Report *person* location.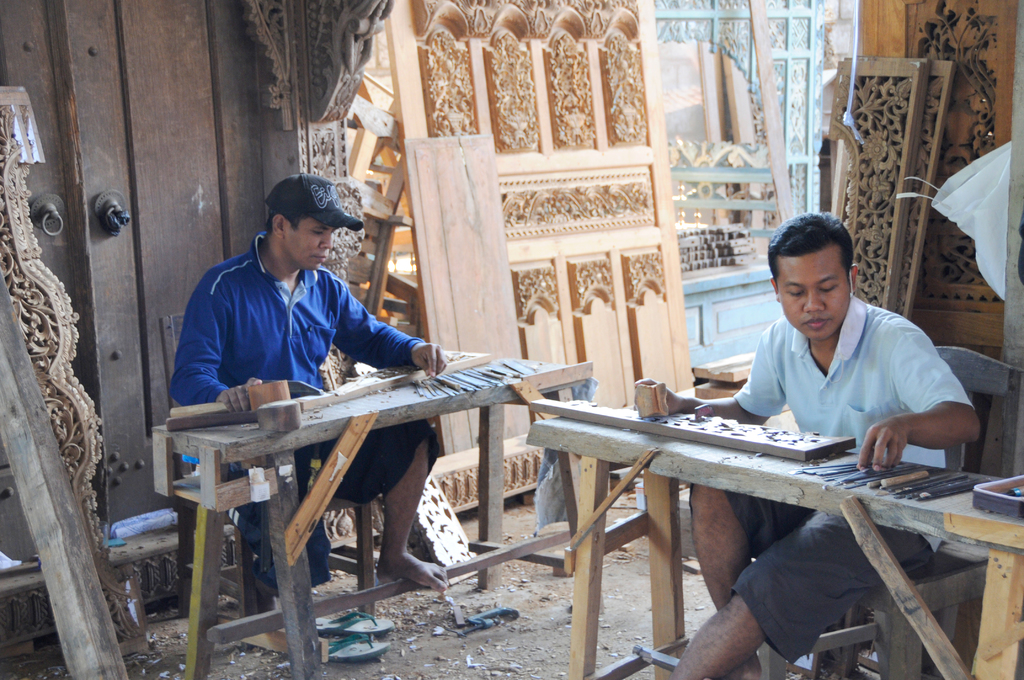
Report: select_region(166, 170, 451, 613).
